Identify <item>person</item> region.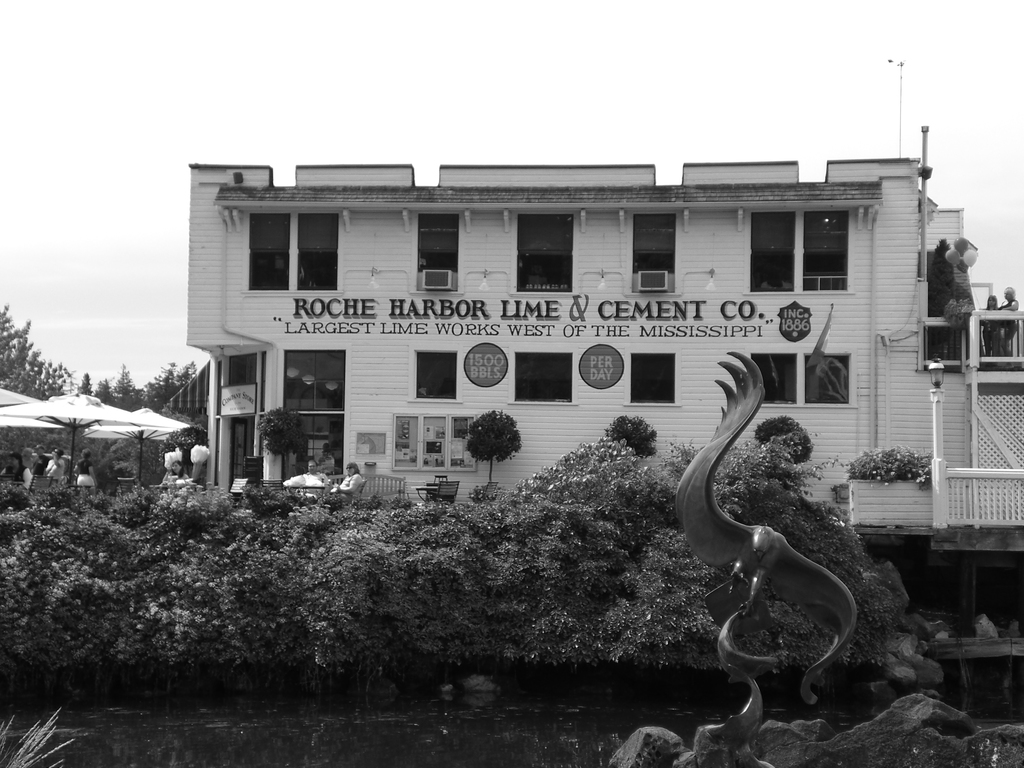
Region: rect(994, 285, 1022, 356).
